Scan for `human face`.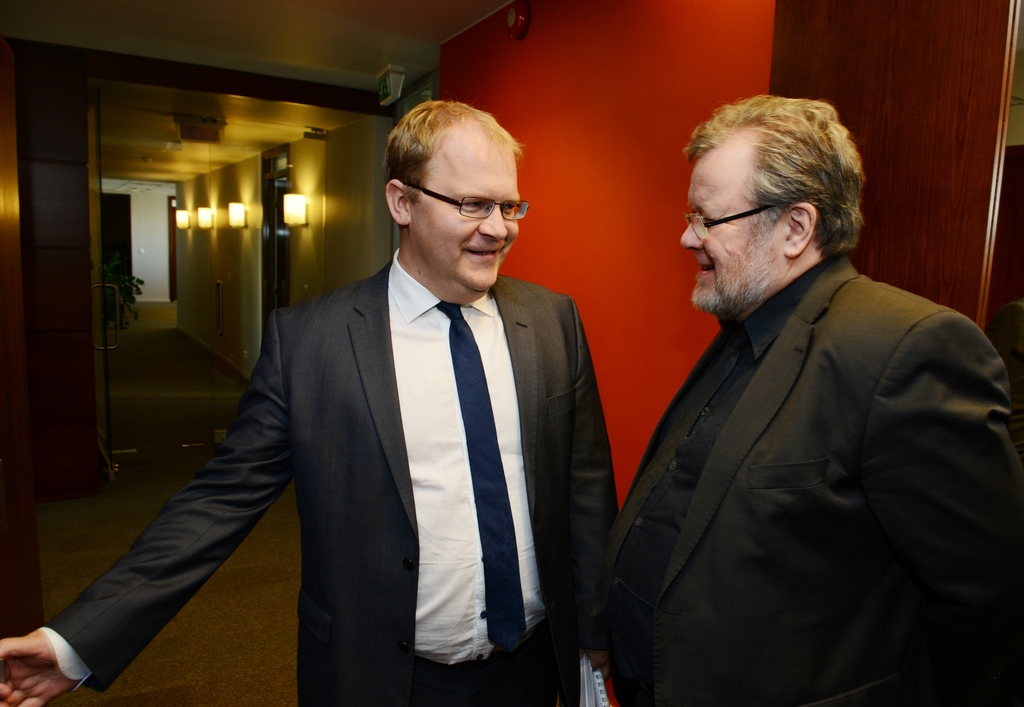
Scan result: select_region(413, 134, 518, 285).
